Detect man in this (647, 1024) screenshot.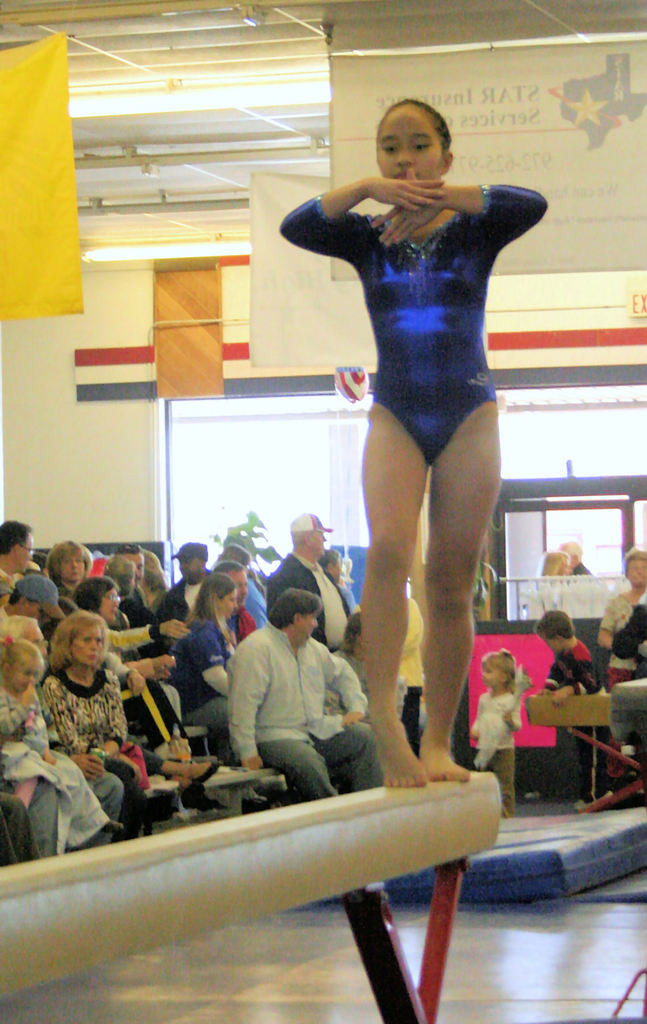
Detection: <bbox>0, 606, 61, 685</bbox>.
